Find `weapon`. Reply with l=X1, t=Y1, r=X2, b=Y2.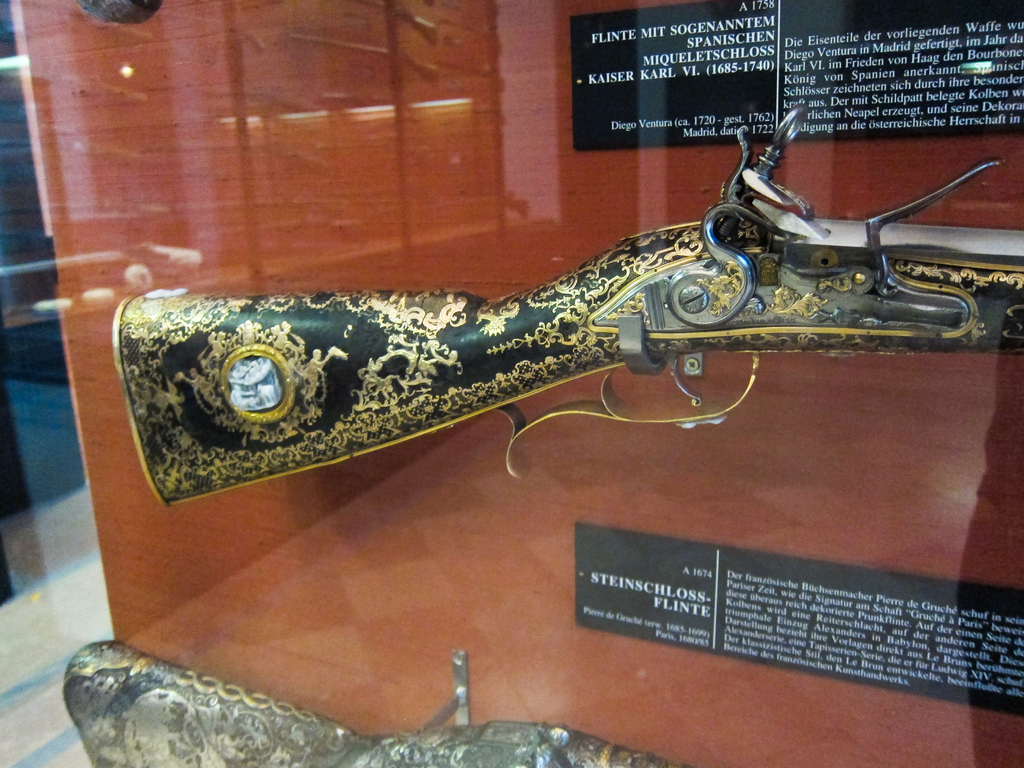
l=63, t=637, r=692, b=767.
